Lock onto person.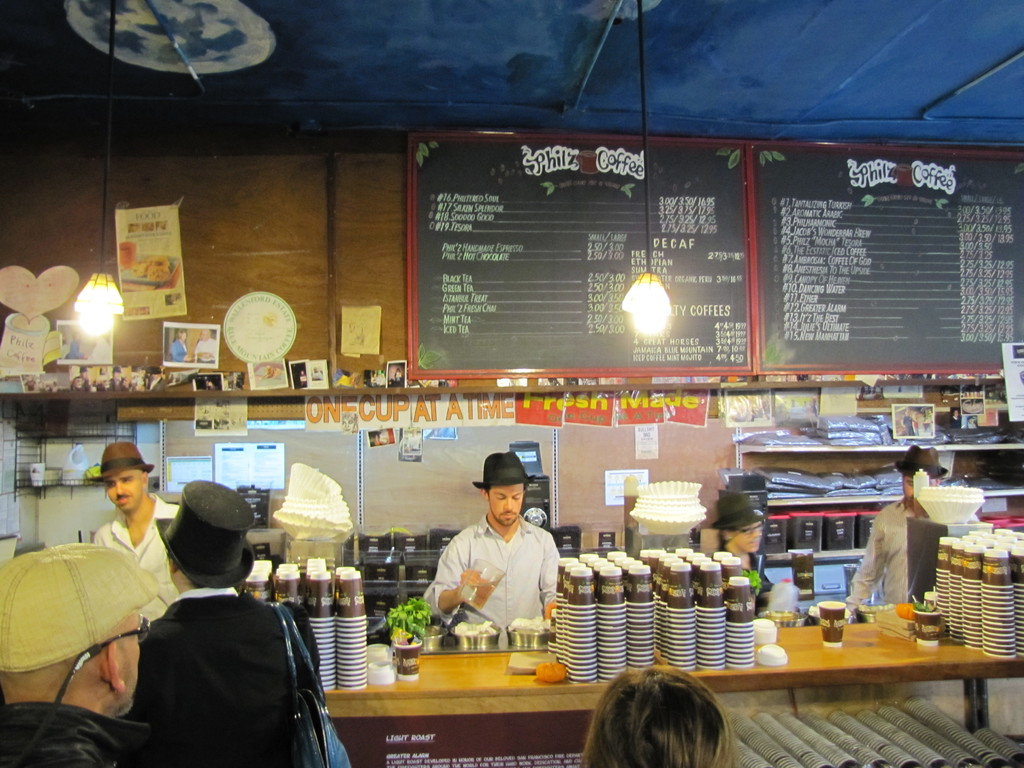
Locked: BBox(89, 442, 176, 610).
